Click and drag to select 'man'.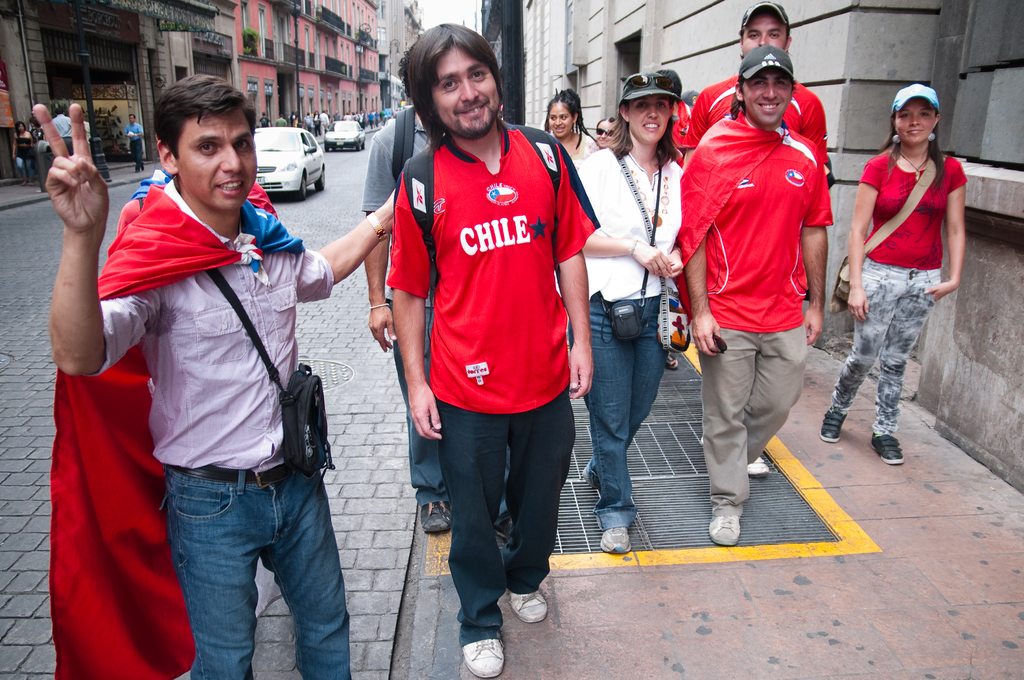
Selection: (30,73,391,679).
